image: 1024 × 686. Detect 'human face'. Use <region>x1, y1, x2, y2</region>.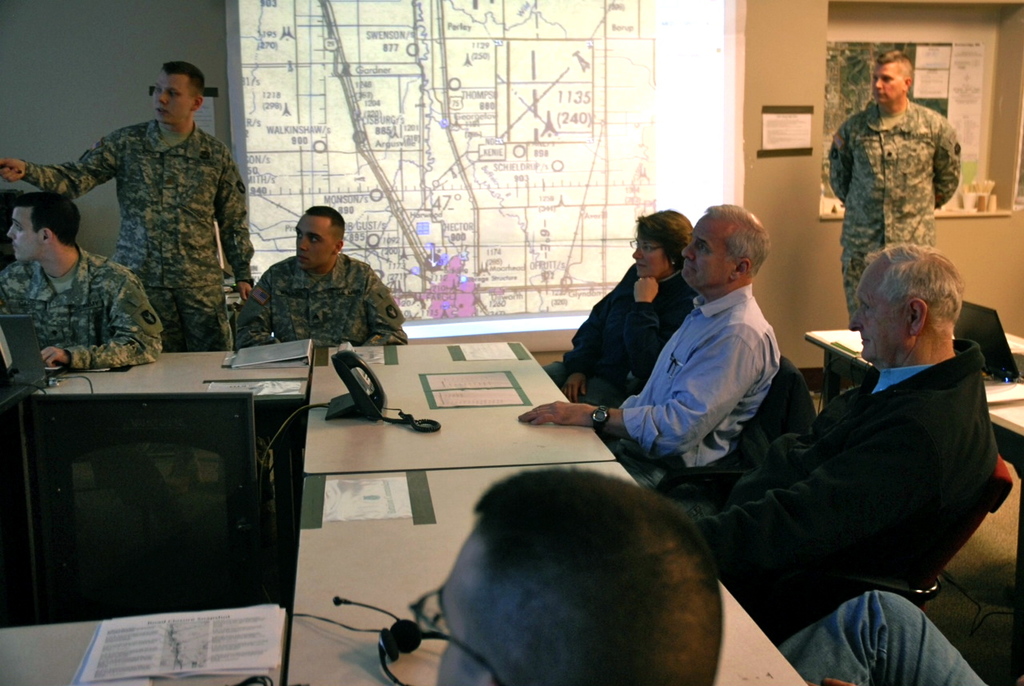
<region>434, 533, 482, 685</region>.
